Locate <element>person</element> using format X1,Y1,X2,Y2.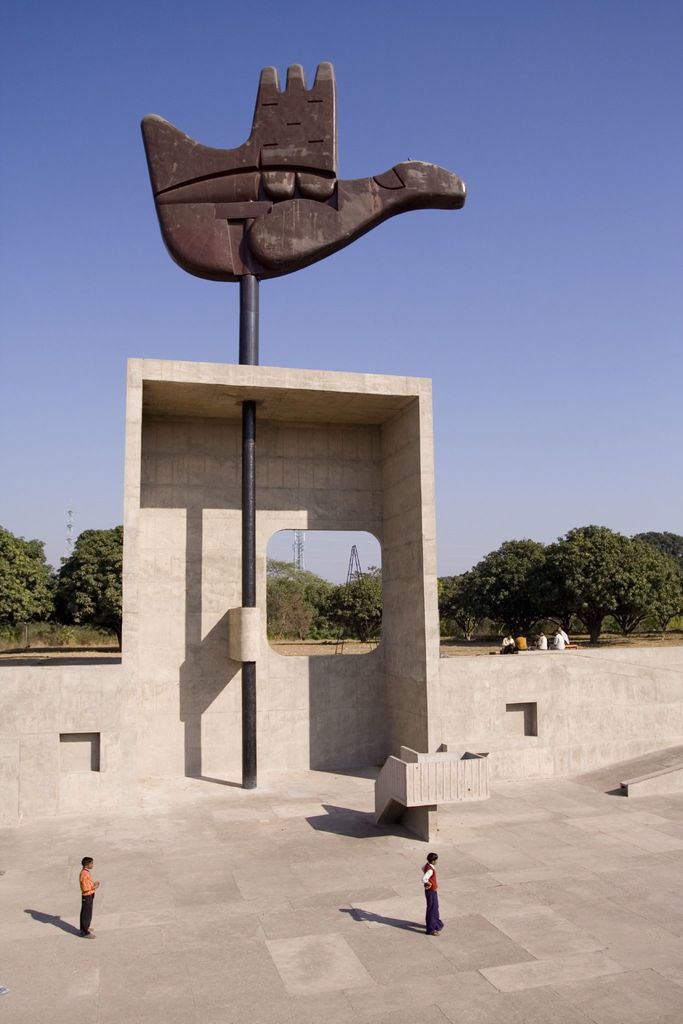
557,626,571,645.
